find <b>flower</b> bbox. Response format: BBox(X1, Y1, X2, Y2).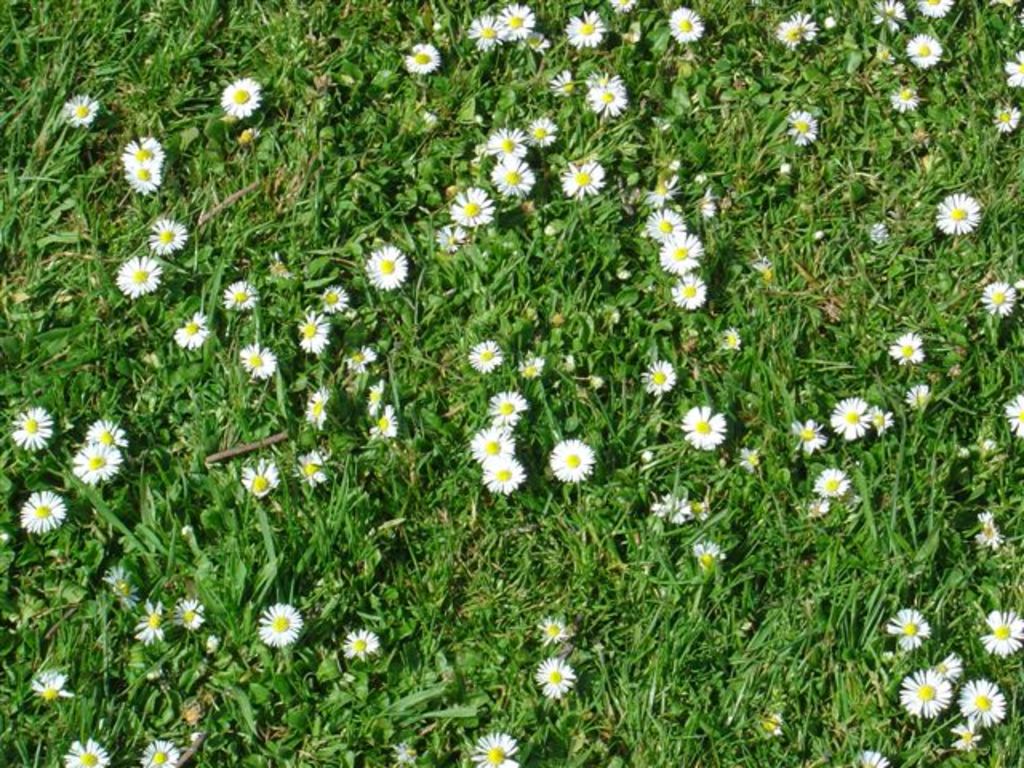
BBox(1005, 394, 1022, 443).
